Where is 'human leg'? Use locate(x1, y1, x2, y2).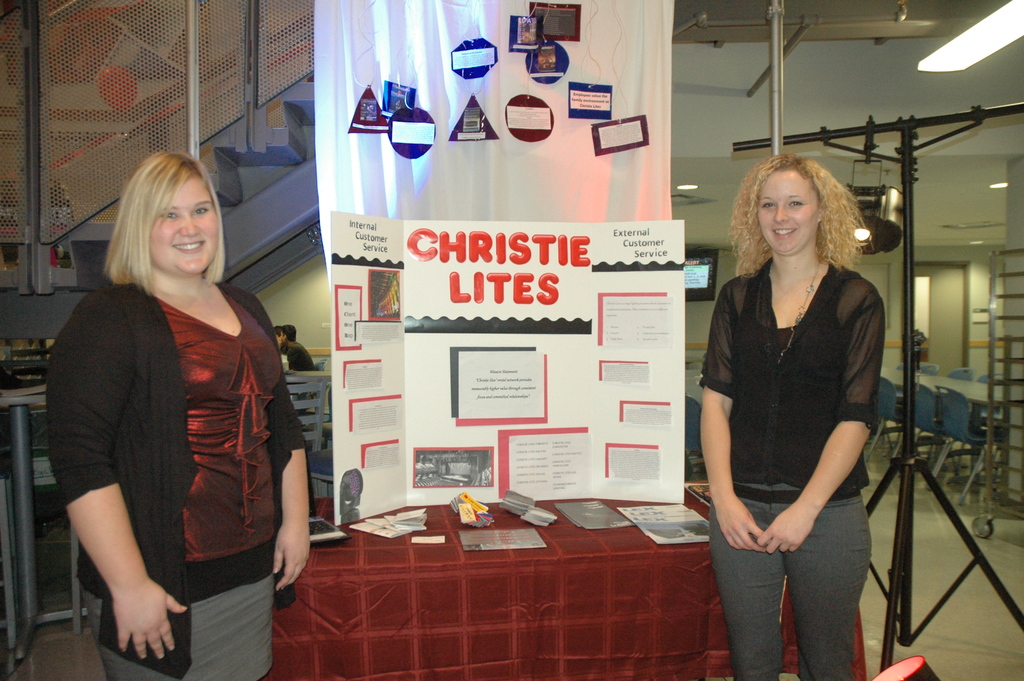
locate(709, 501, 783, 678).
